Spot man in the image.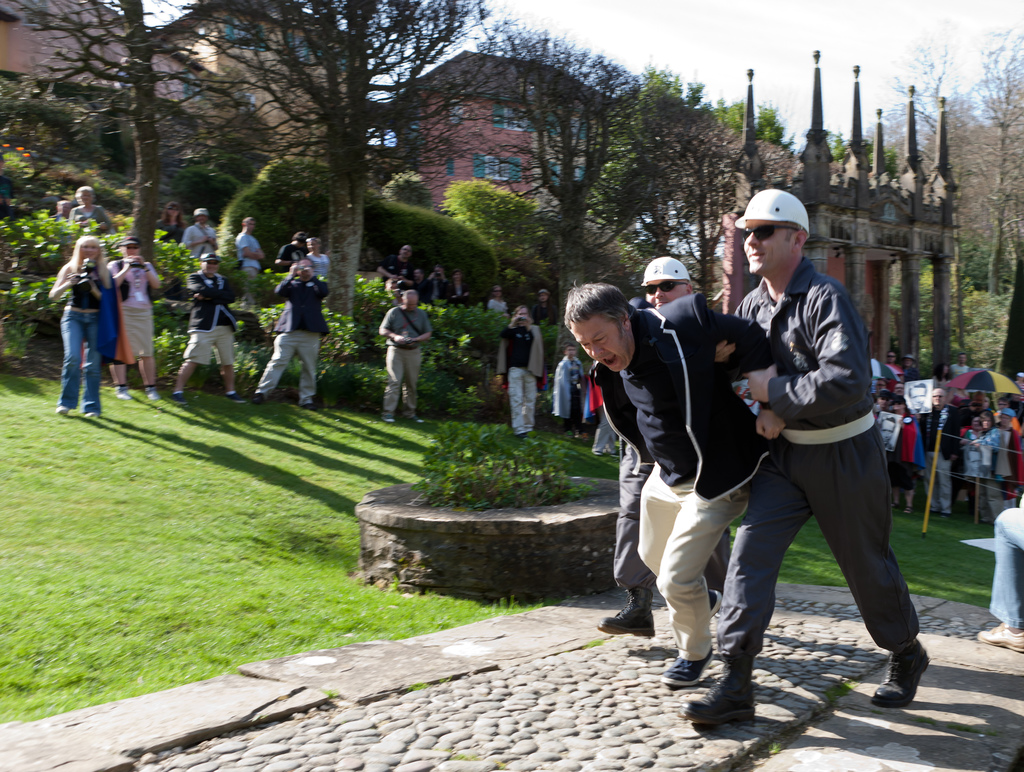
man found at 180,207,220,262.
